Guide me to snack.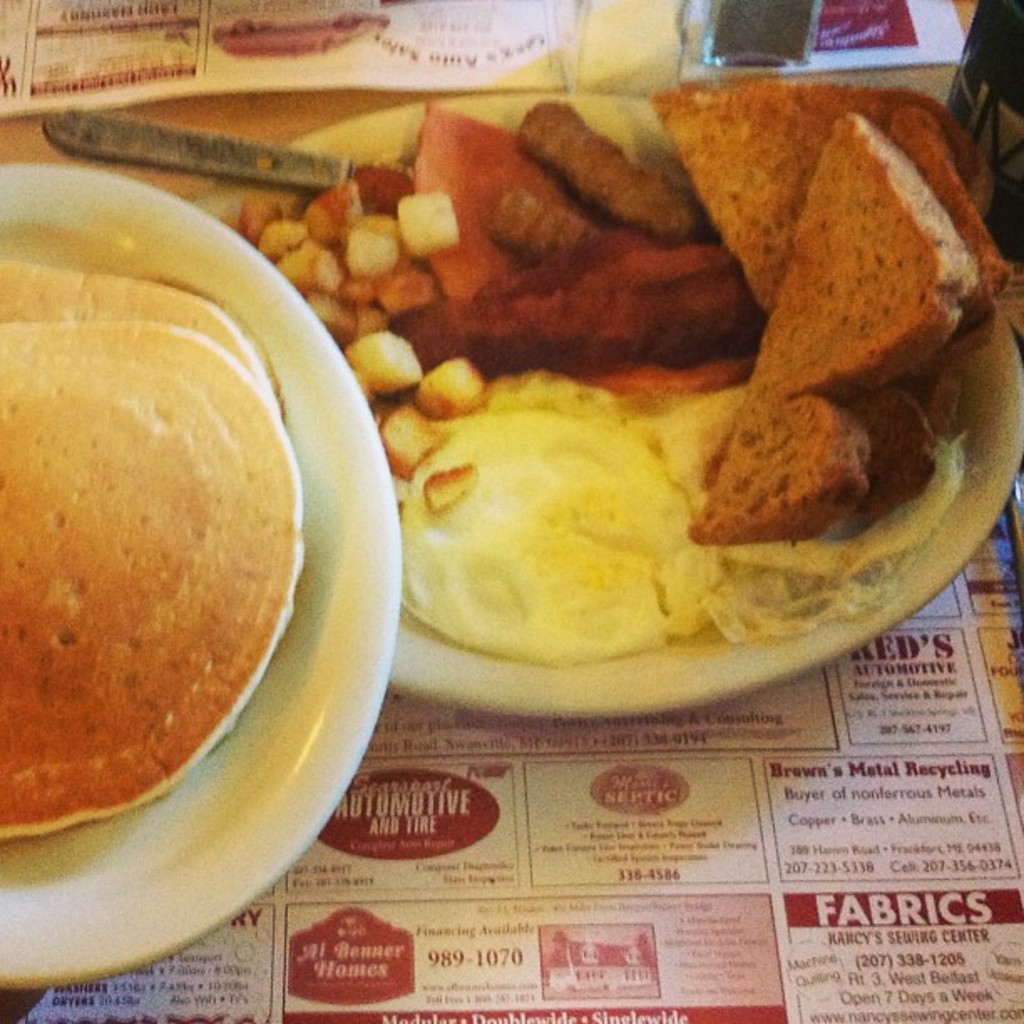
Guidance: (263, 115, 947, 758).
